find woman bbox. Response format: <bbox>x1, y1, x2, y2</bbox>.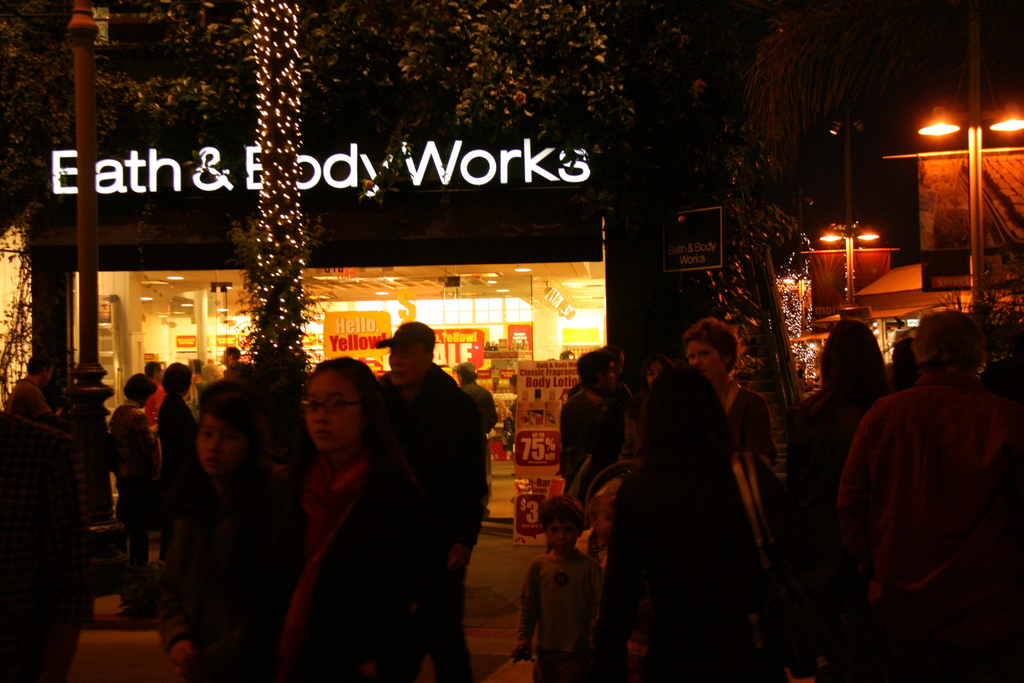
<bbox>620, 358, 676, 455</bbox>.
